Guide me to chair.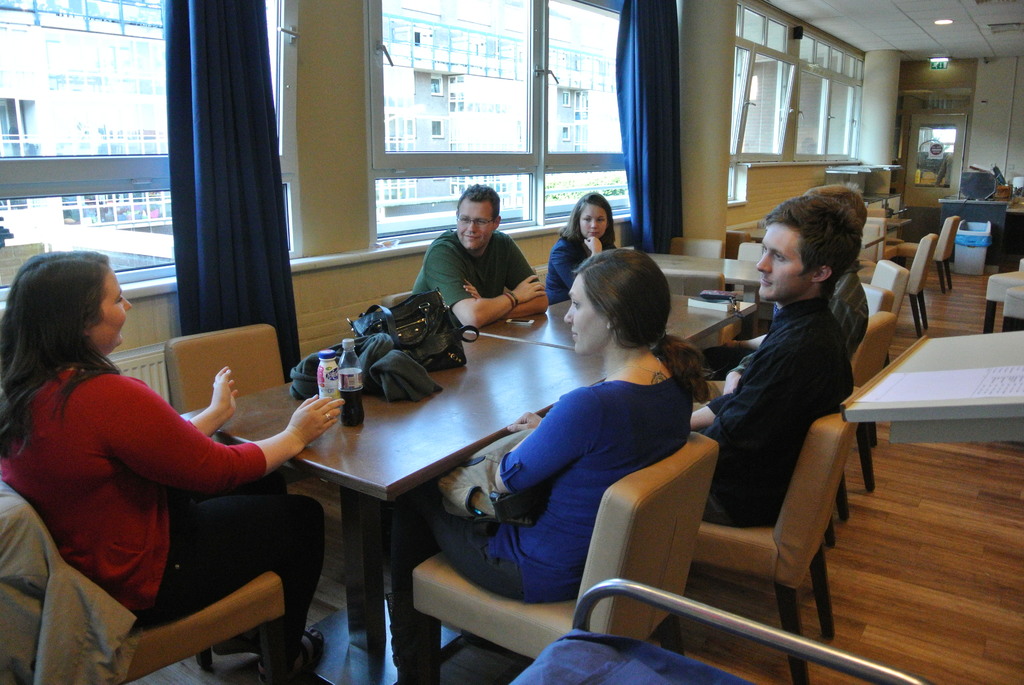
Guidance: detection(981, 260, 1023, 333).
